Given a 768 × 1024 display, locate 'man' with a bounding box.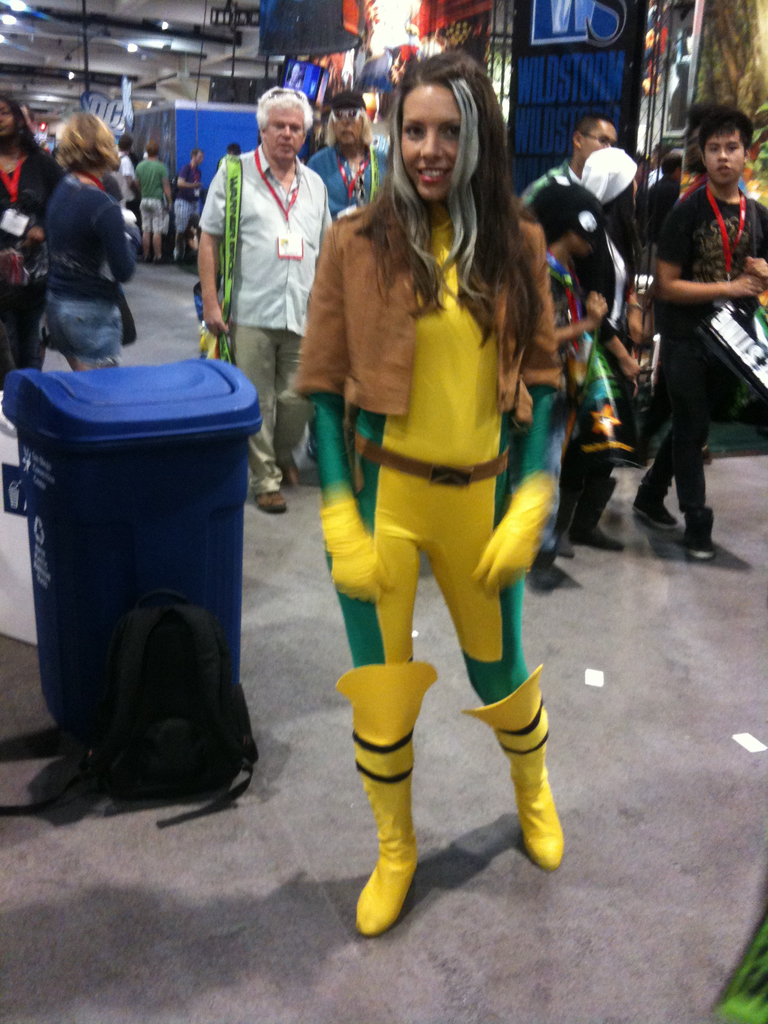
Located: rect(612, 110, 767, 570).
